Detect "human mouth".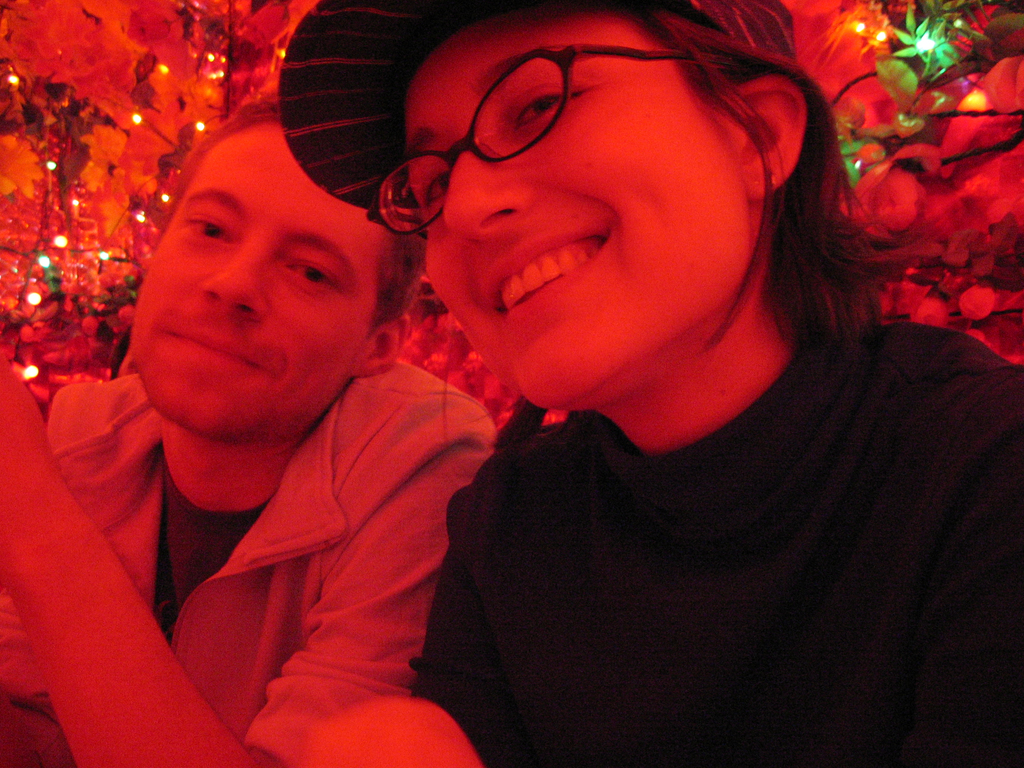
Detected at (left=166, top=333, right=276, bottom=378).
